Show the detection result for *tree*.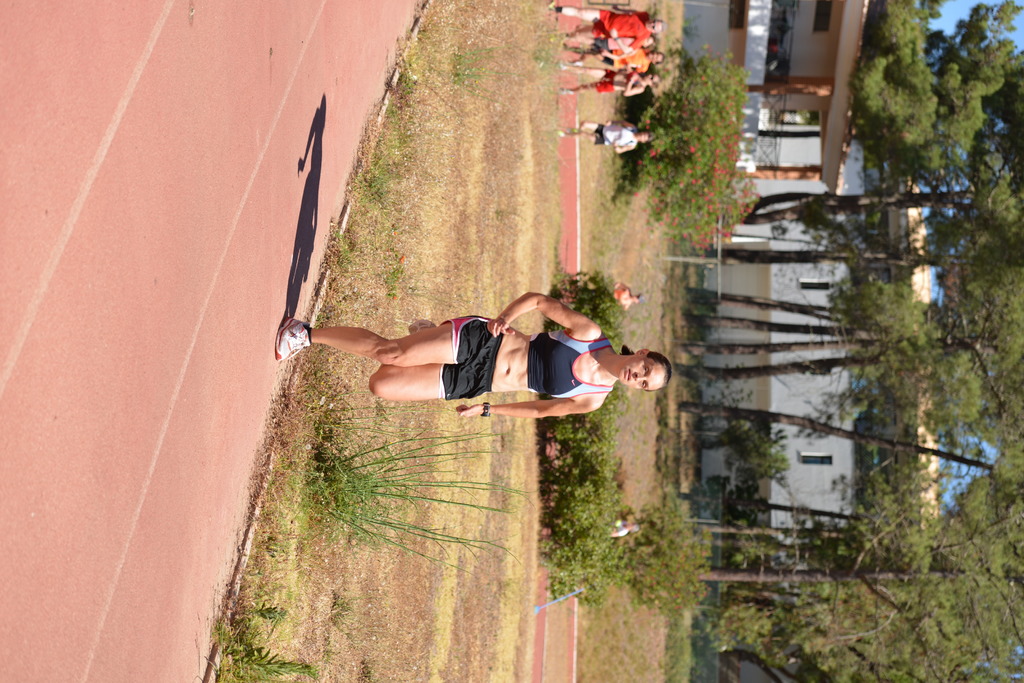
<box>855,0,1023,191</box>.
